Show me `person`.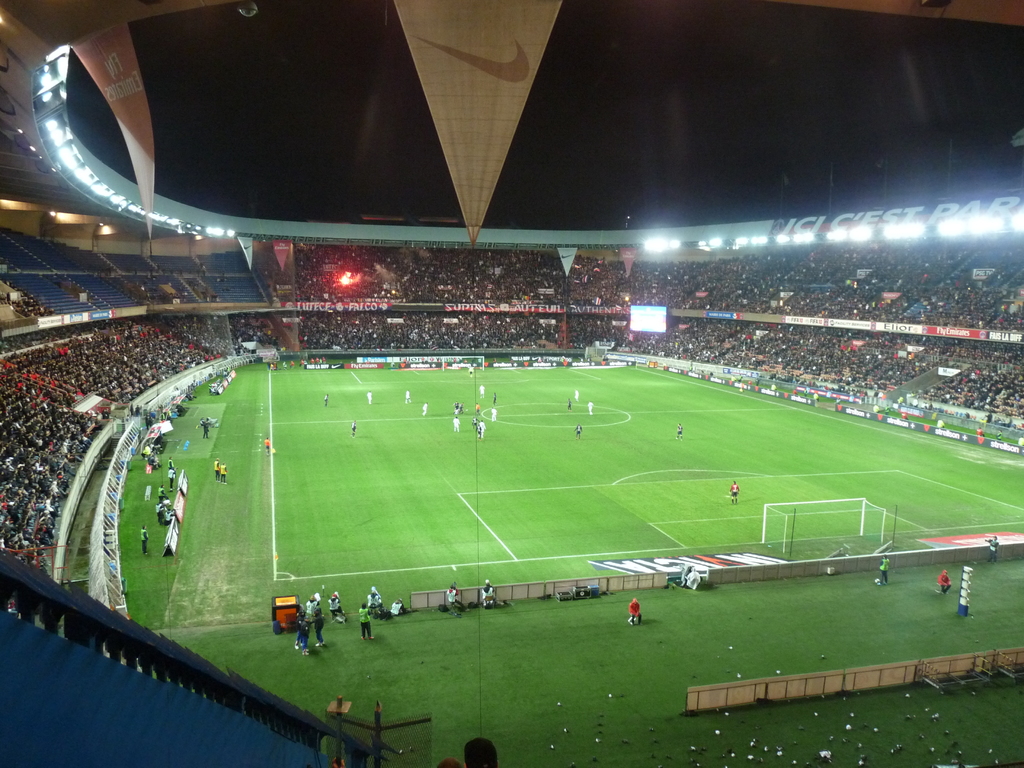
`person` is here: [369,590,381,605].
